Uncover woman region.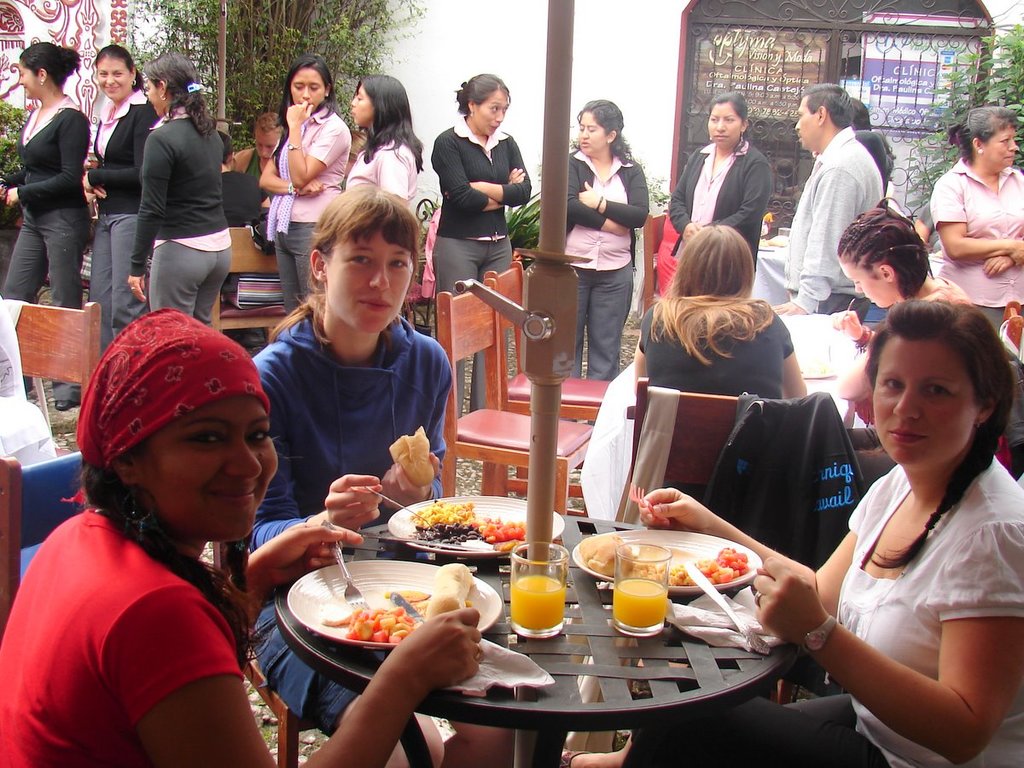
Uncovered: 228, 183, 518, 767.
